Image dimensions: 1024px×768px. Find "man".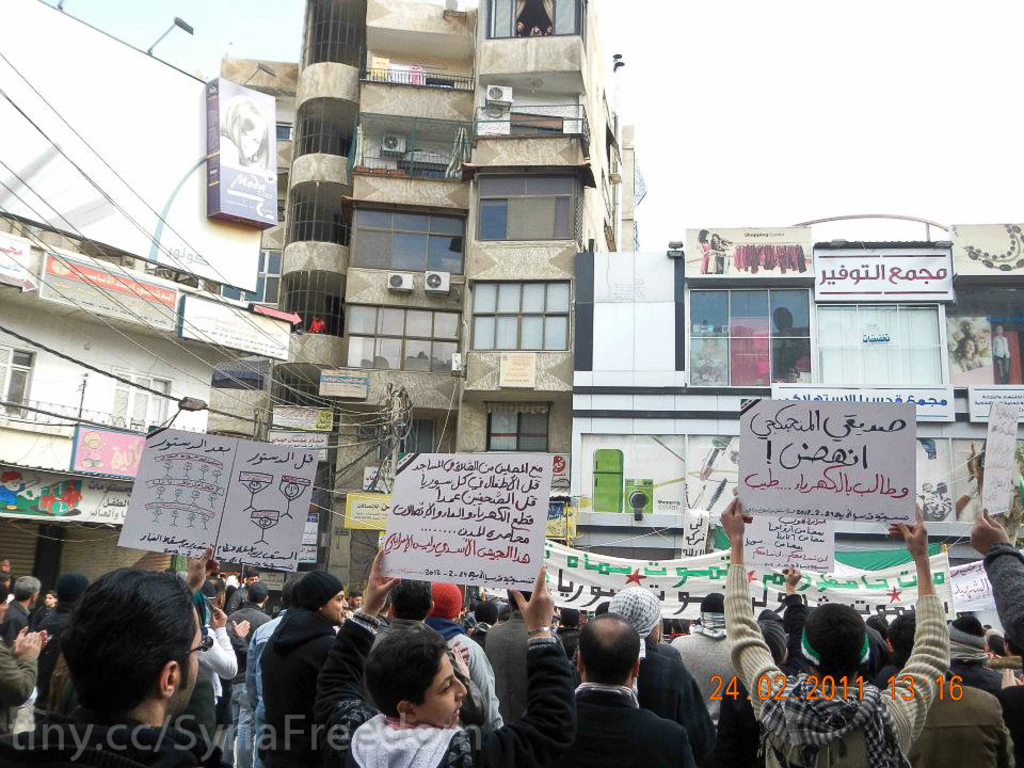
bbox=(382, 577, 484, 725).
